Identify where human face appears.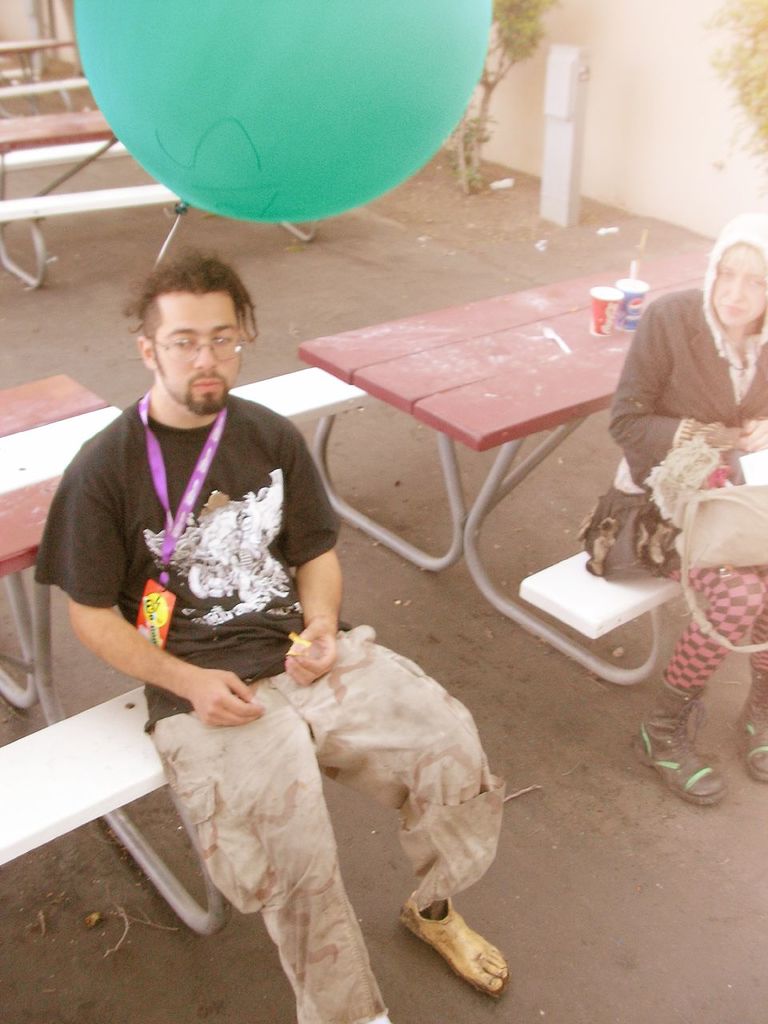
Appears at locate(154, 286, 247, 414).
